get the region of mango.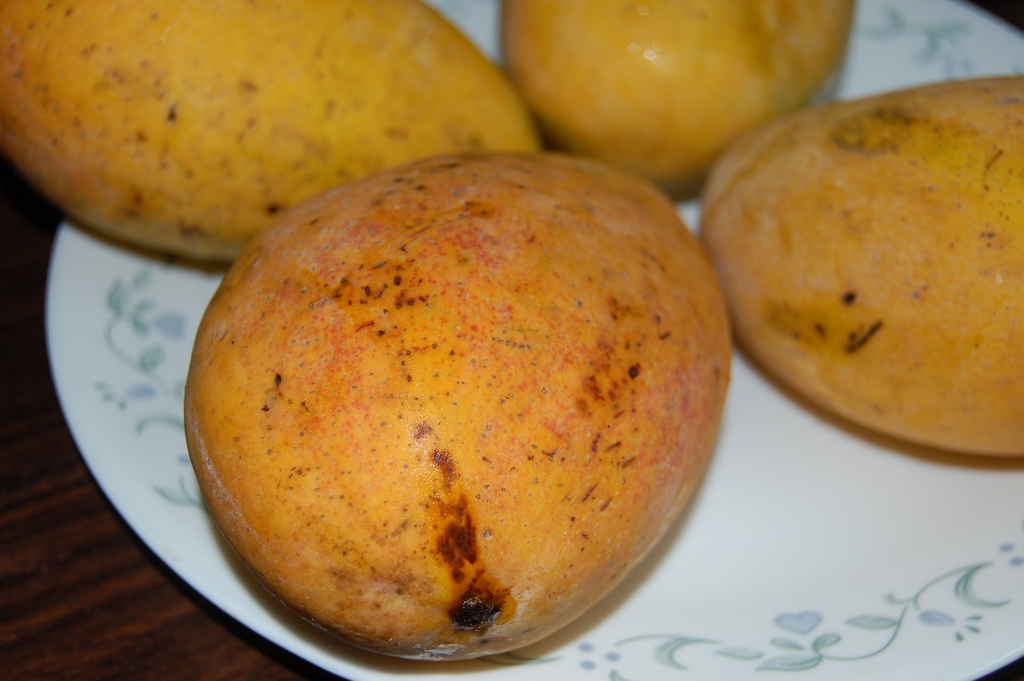
<bbox>698, 75, 1023, 455</bbox>.
